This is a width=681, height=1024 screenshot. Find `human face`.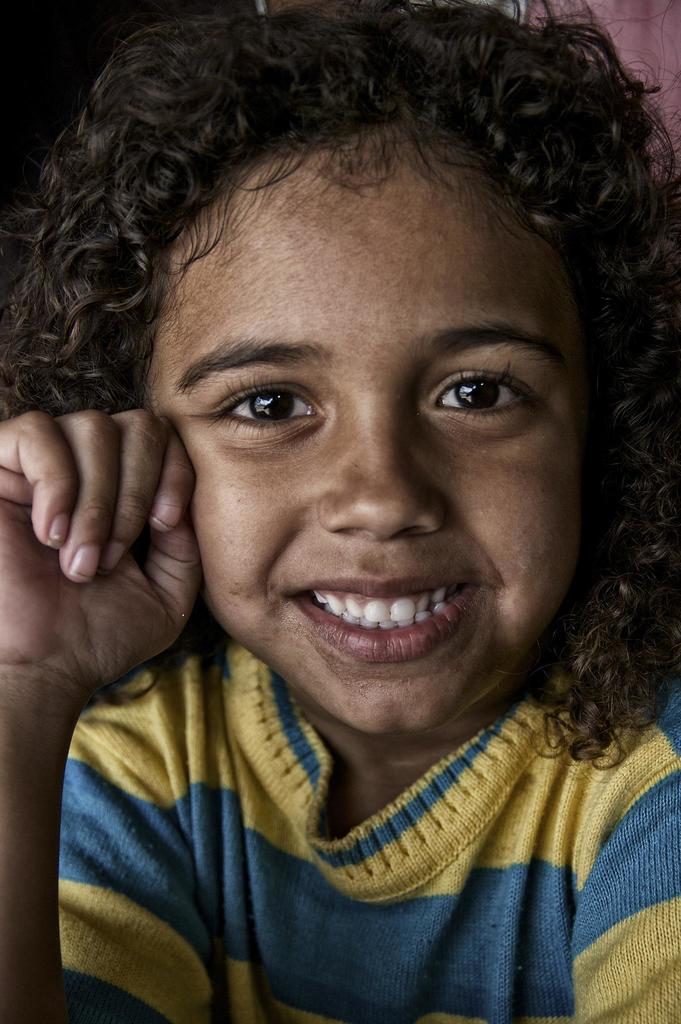
Bounding box: 132,143,596,736.
